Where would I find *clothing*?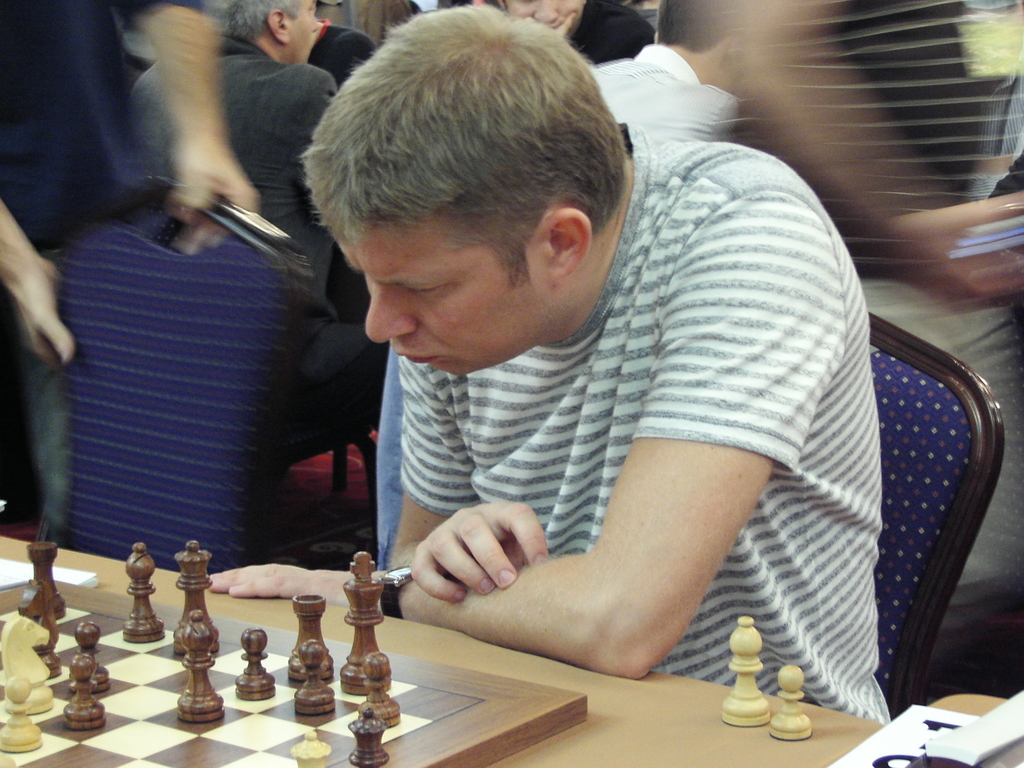
At [273, 176, 899, 656].
